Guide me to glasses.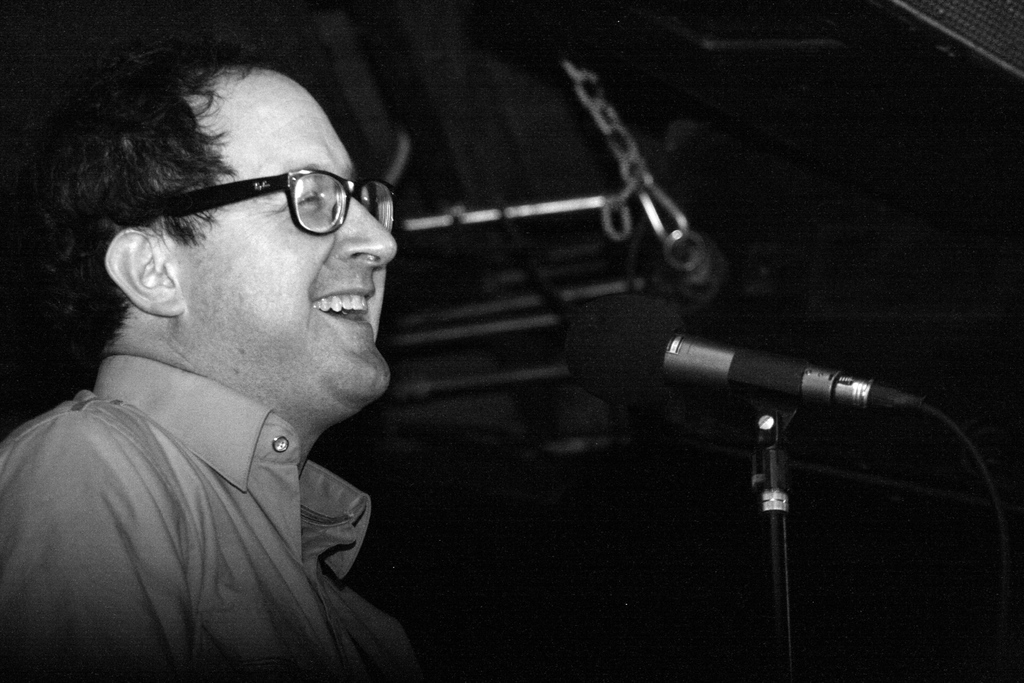
Guidance: [127,168,403,238].
